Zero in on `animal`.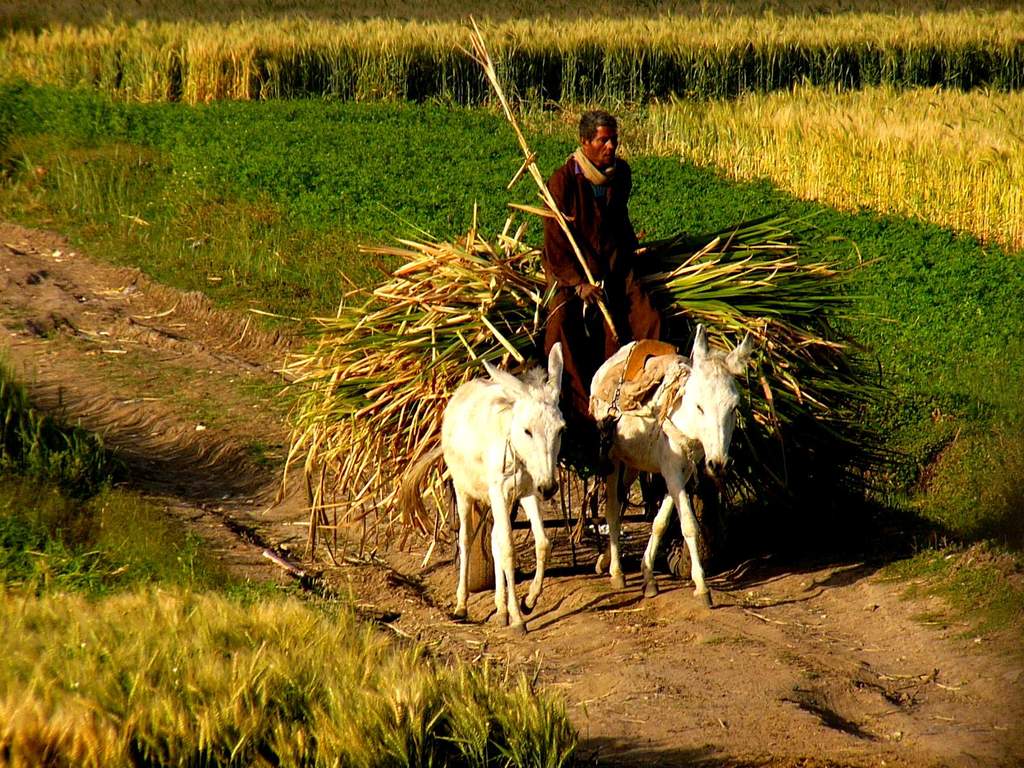
Zeroed in: region(587, 322, 755, 606).
